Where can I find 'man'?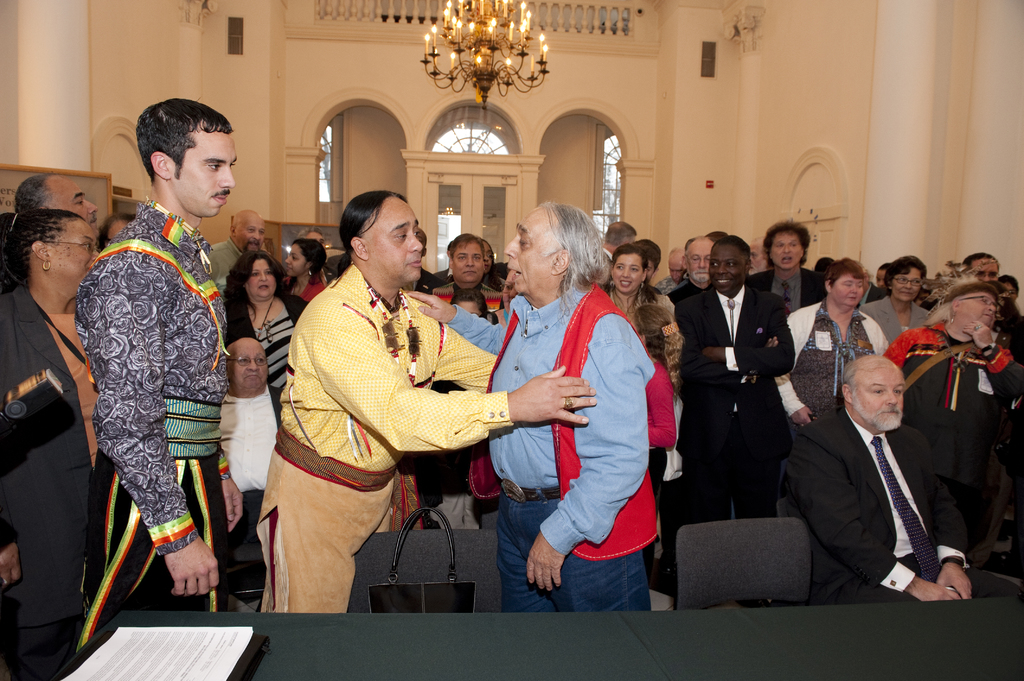
You can find it at rect(965, 256, 1023, 342).
